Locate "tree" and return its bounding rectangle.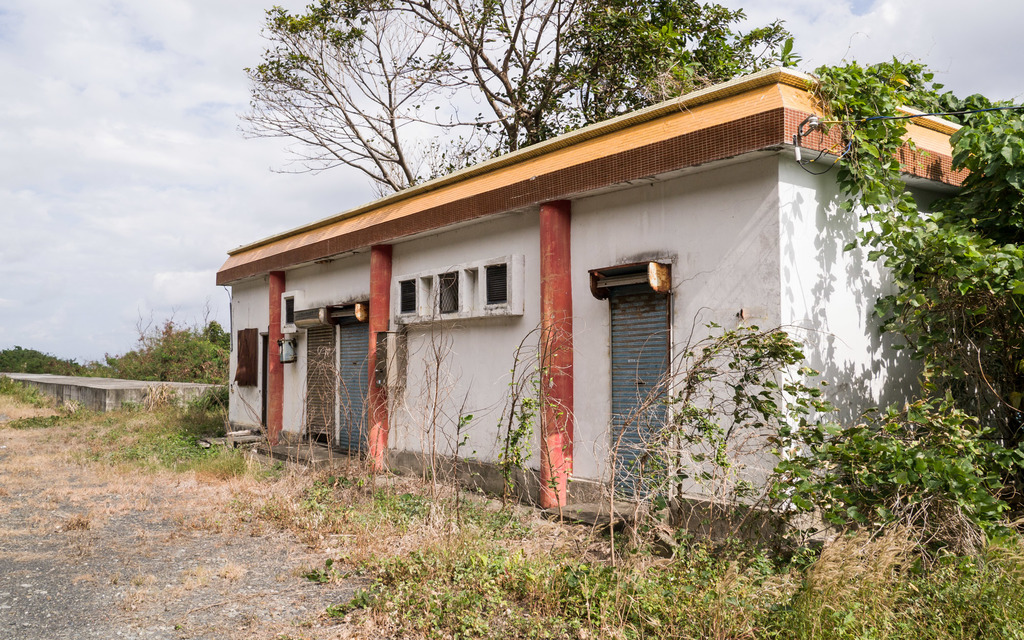
<region>237, 0, 799, 189</region>.
